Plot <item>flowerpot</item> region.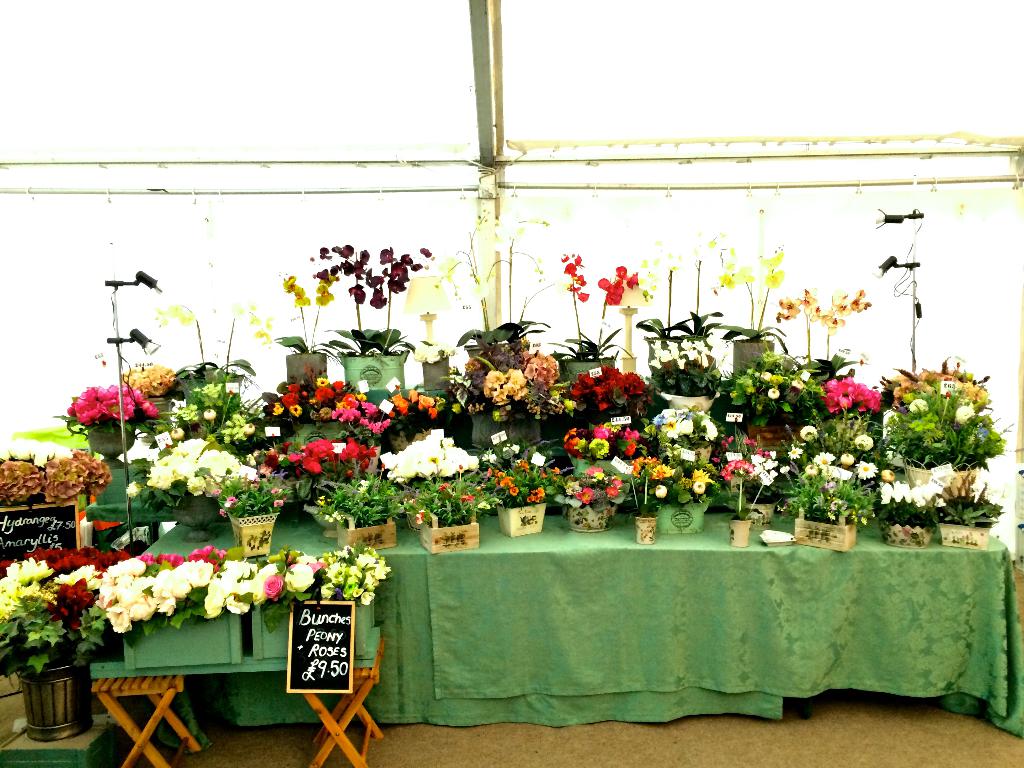
Plotted at left=738, top=505, right=773, bottom=531.
